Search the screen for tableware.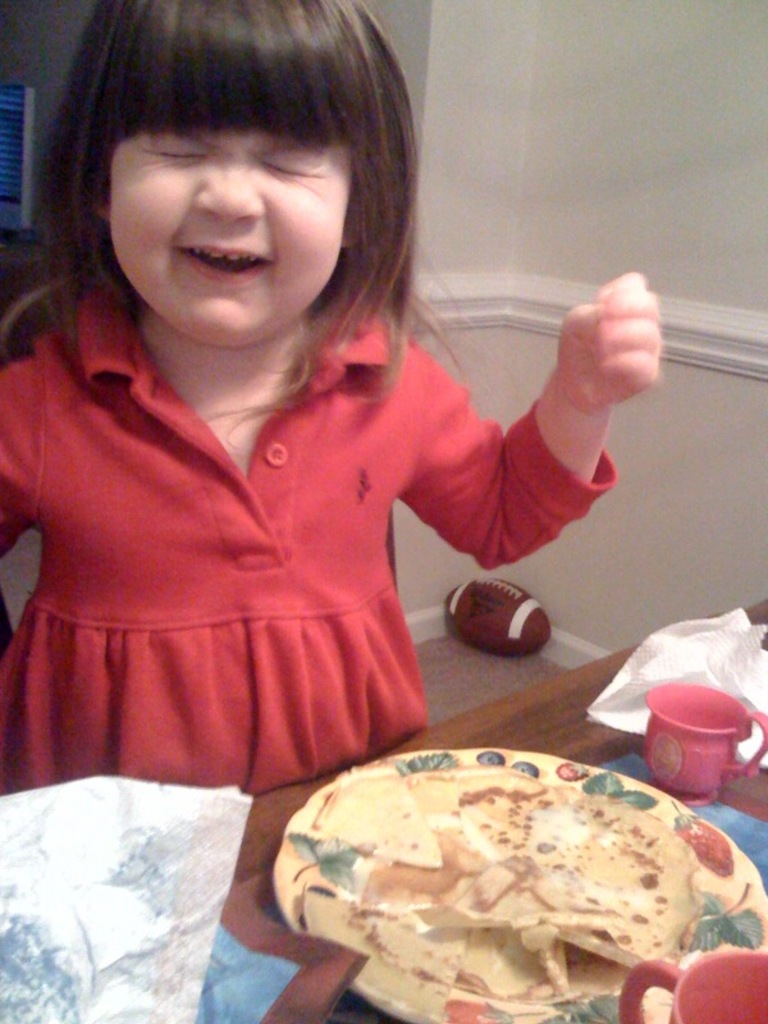
Found at 623/945/767/1023.
